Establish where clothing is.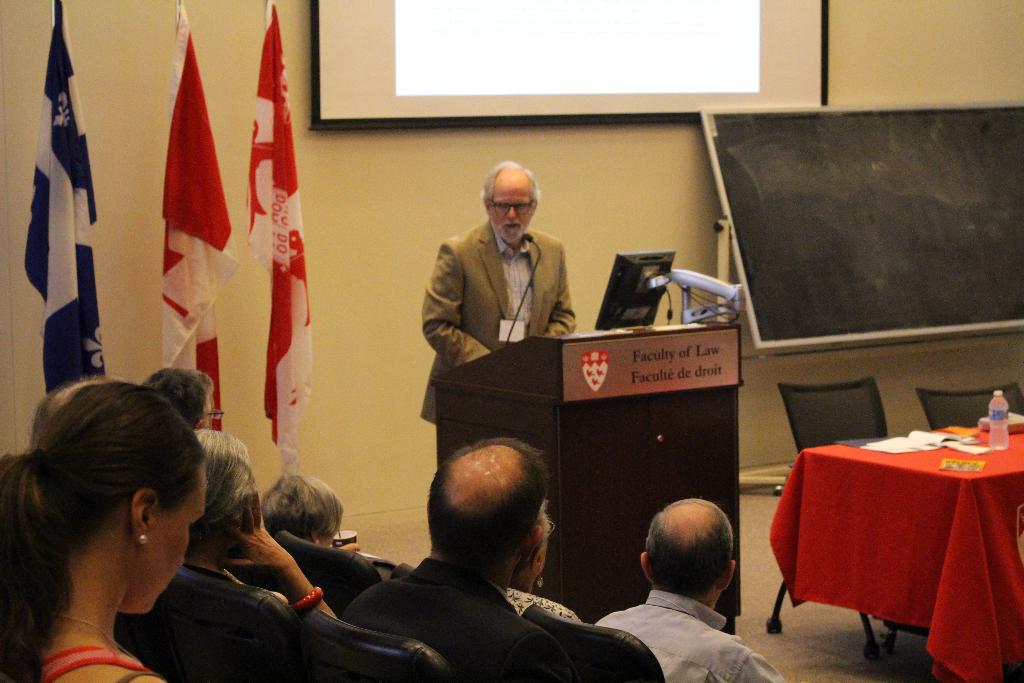
Established at x1=416, y1=201, x2=587, y2=391.
